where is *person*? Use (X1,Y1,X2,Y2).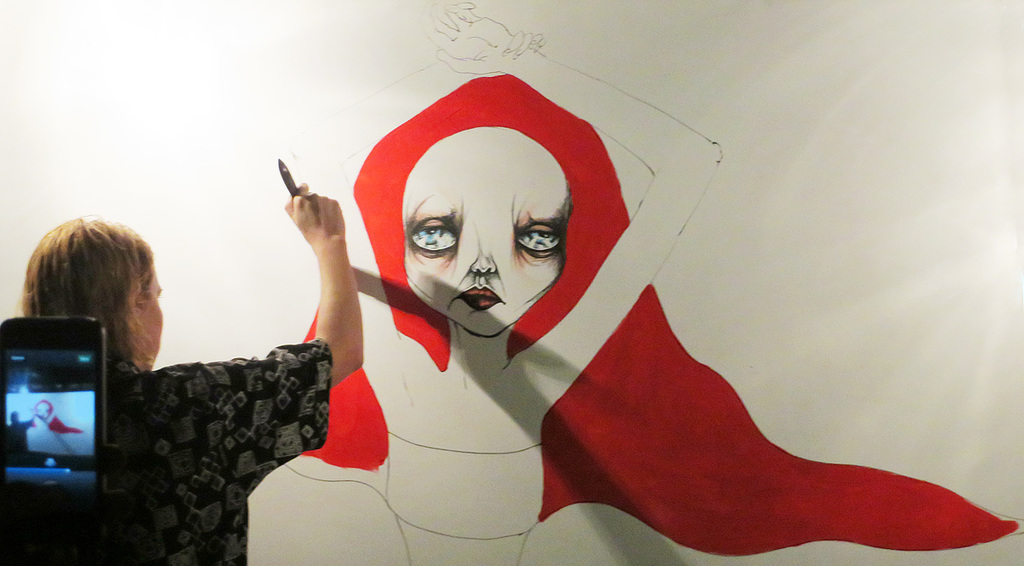
(0,180,374,565).
